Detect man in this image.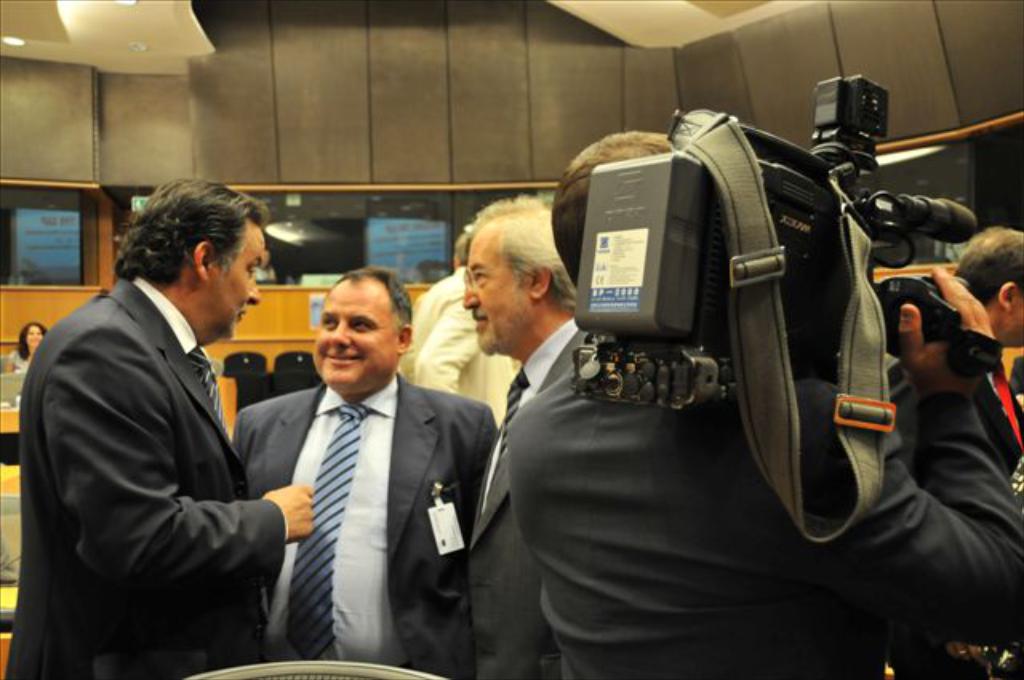
Detection: crop(507, 128, 1022, 678).
